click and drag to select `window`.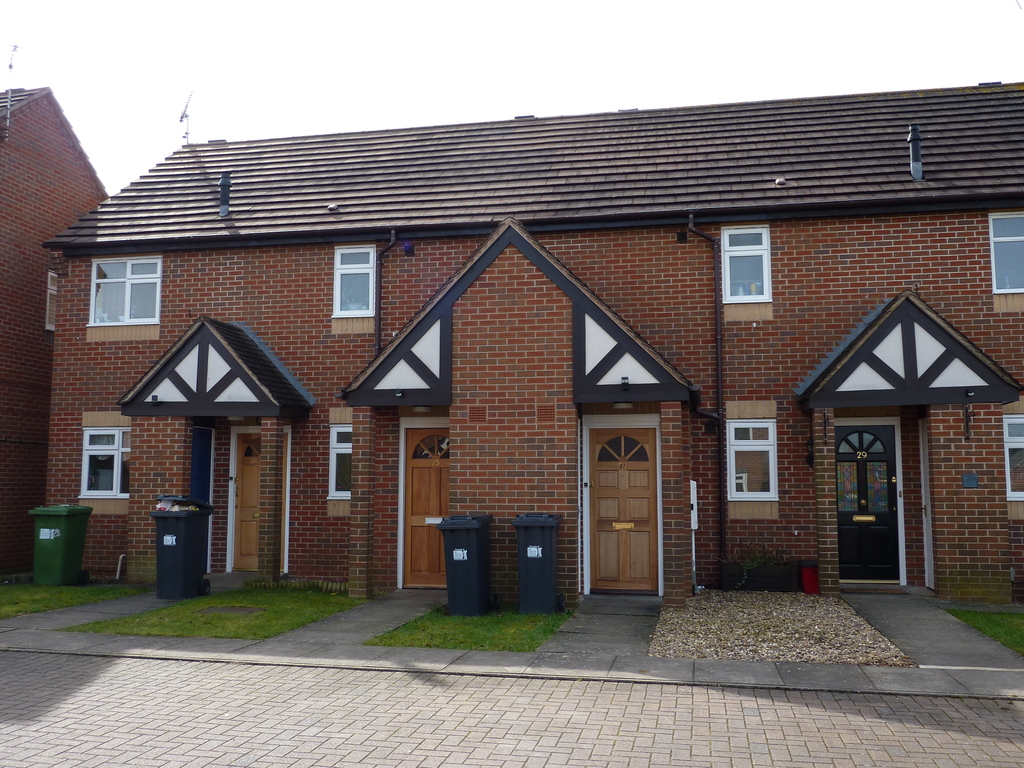
Selection: [left=988, top=212, right=1023, bottom=318].
